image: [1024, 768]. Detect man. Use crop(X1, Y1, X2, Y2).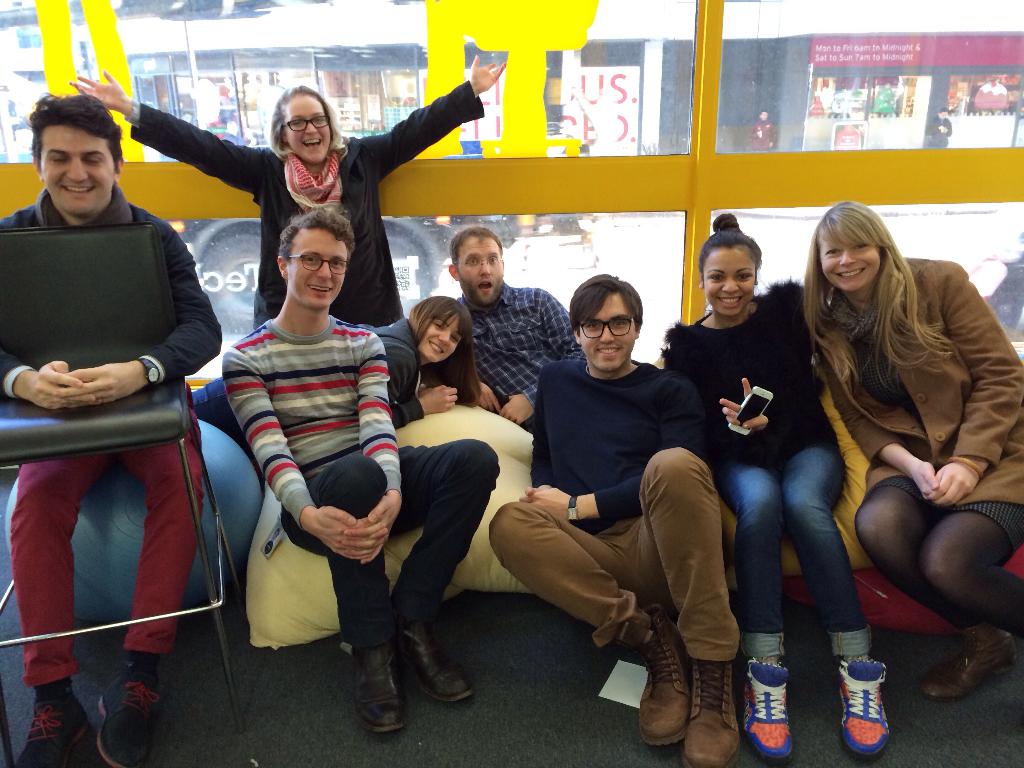
crop(750, 109, 776, 151).
